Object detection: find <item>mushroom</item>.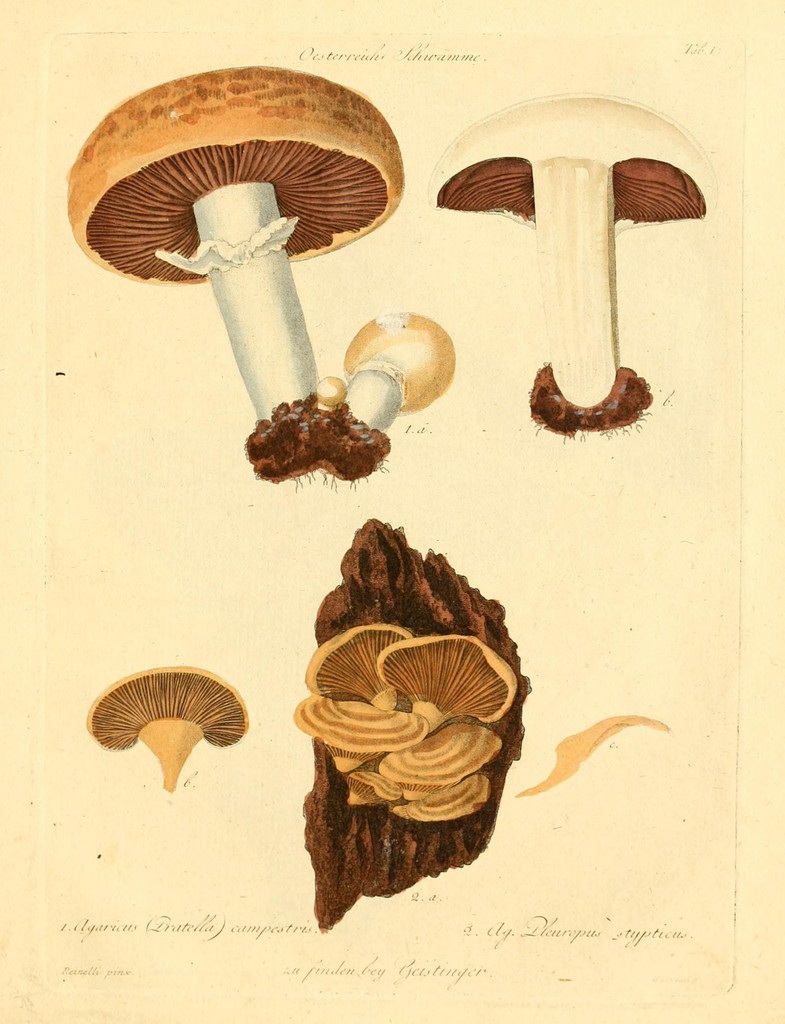
bbox=[341, 310, 455, 442].
